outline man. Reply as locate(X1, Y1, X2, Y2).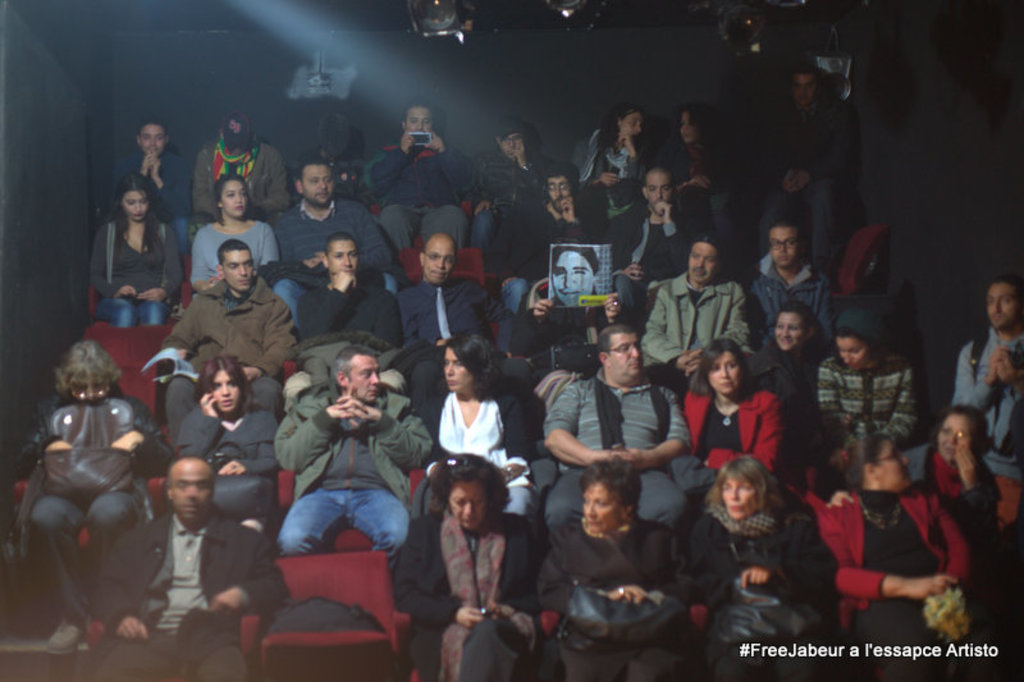
locate(737, 225, 847, 342).
